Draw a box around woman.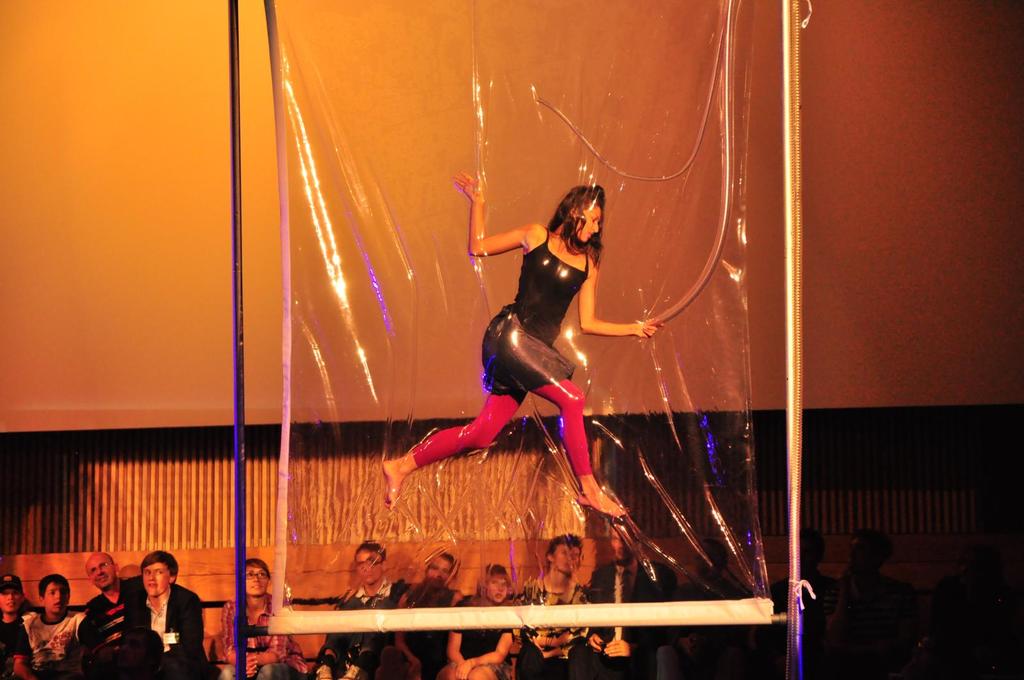
(220, 558, 309, 679).
